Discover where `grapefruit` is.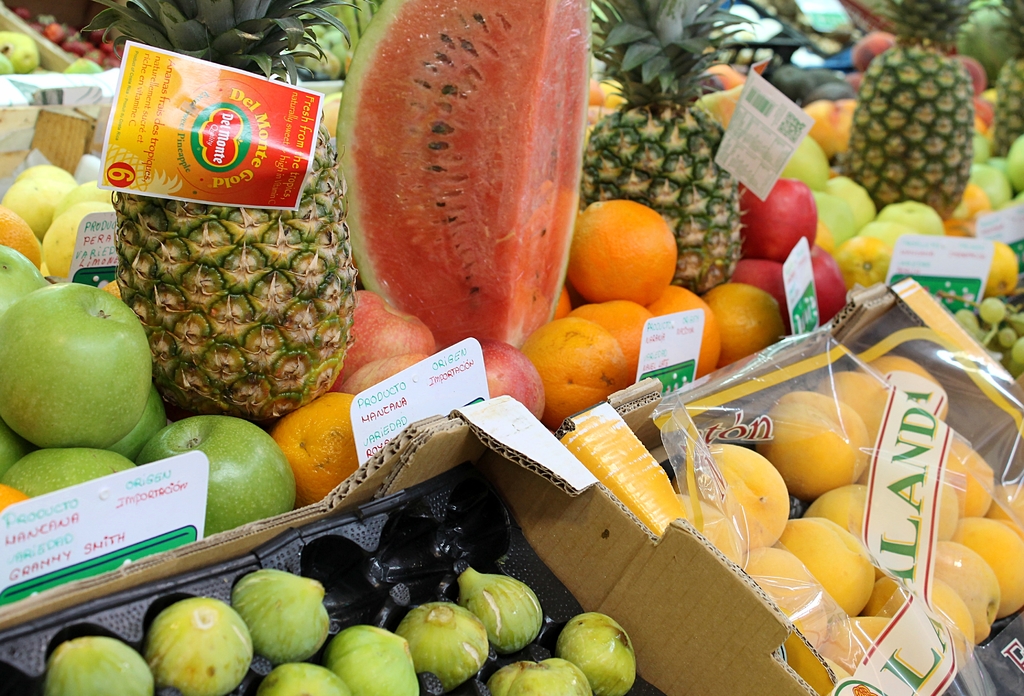
Discovered at (x1=694, y1=285, x2=780, y2=366).
